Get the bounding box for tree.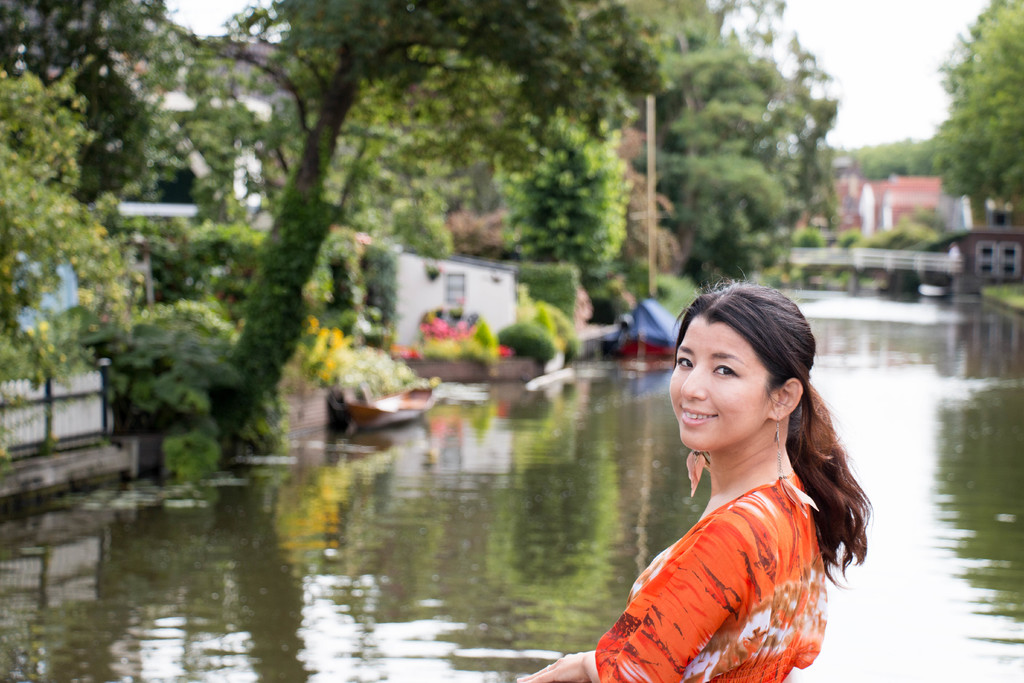
box(929, 0, 1023, 218).
